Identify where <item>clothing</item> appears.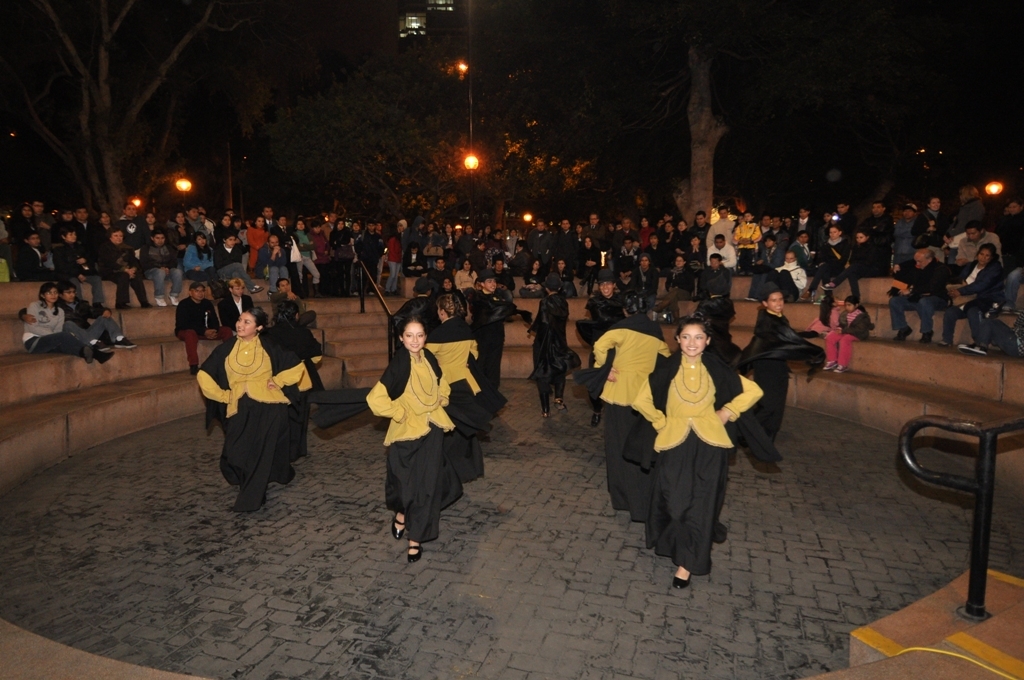
Appears at select_region(639, 239, 675, 279).
